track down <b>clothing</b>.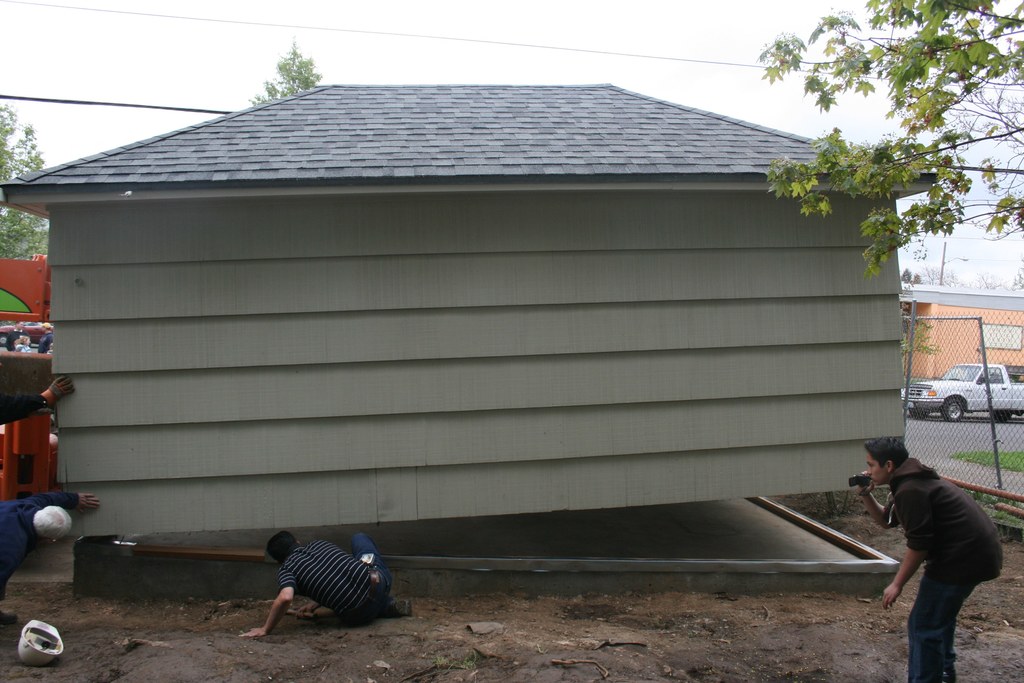
Tracked to Rect(877, 450, 1012, 682).
